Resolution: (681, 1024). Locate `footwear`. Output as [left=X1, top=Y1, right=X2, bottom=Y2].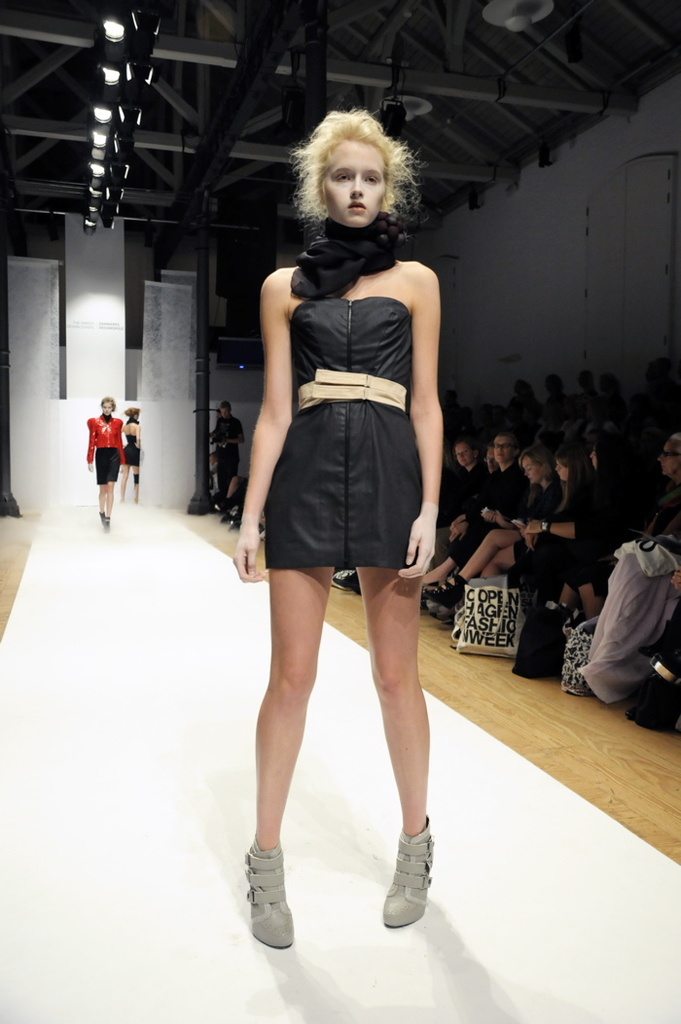
[left=329, top=565, right=361, bottom=599].
